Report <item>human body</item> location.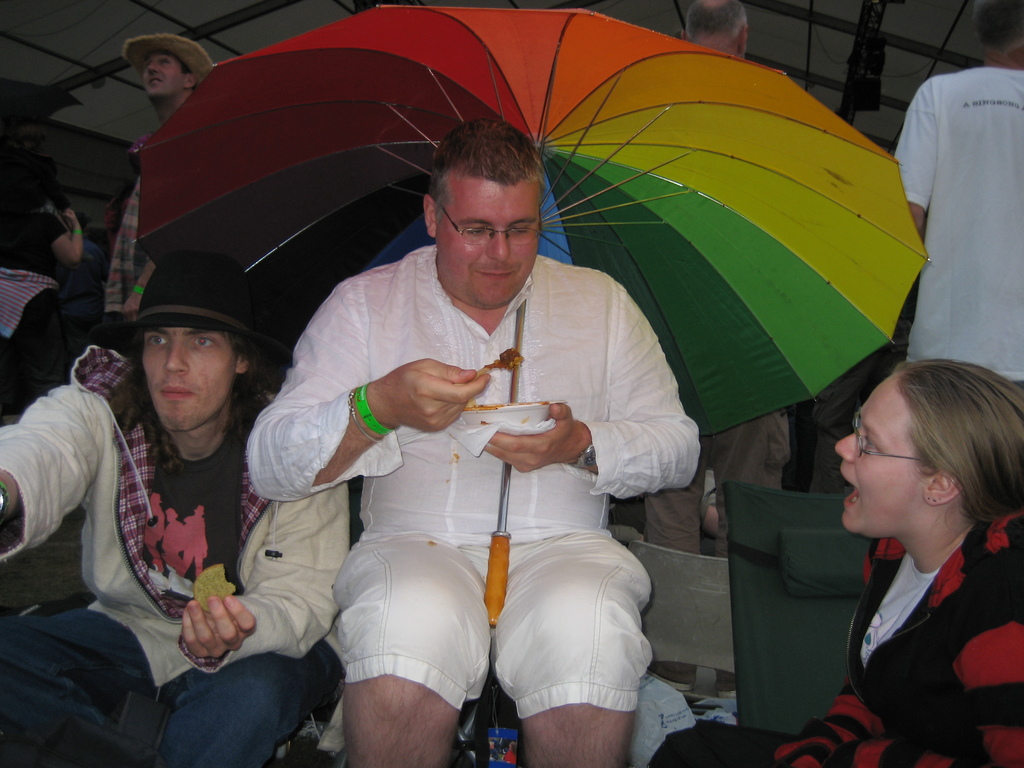
Report: {"x1": 119, "y1": 33, "x2": 220, "y2": 330}.
